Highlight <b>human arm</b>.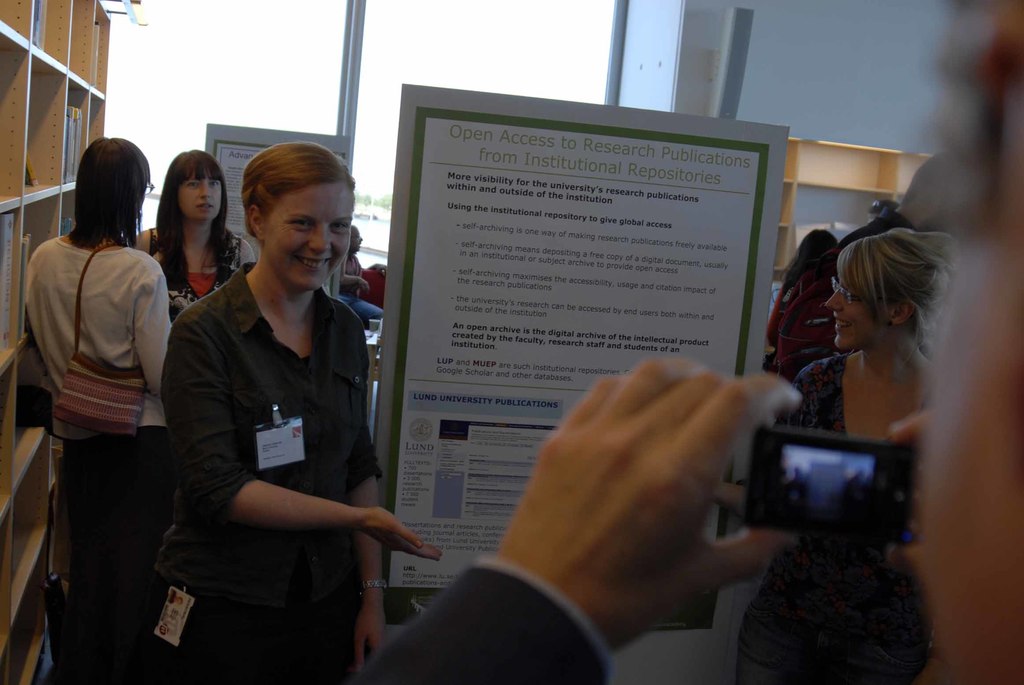
Highlighted region: bbox=(160, 326, 449, 564).
